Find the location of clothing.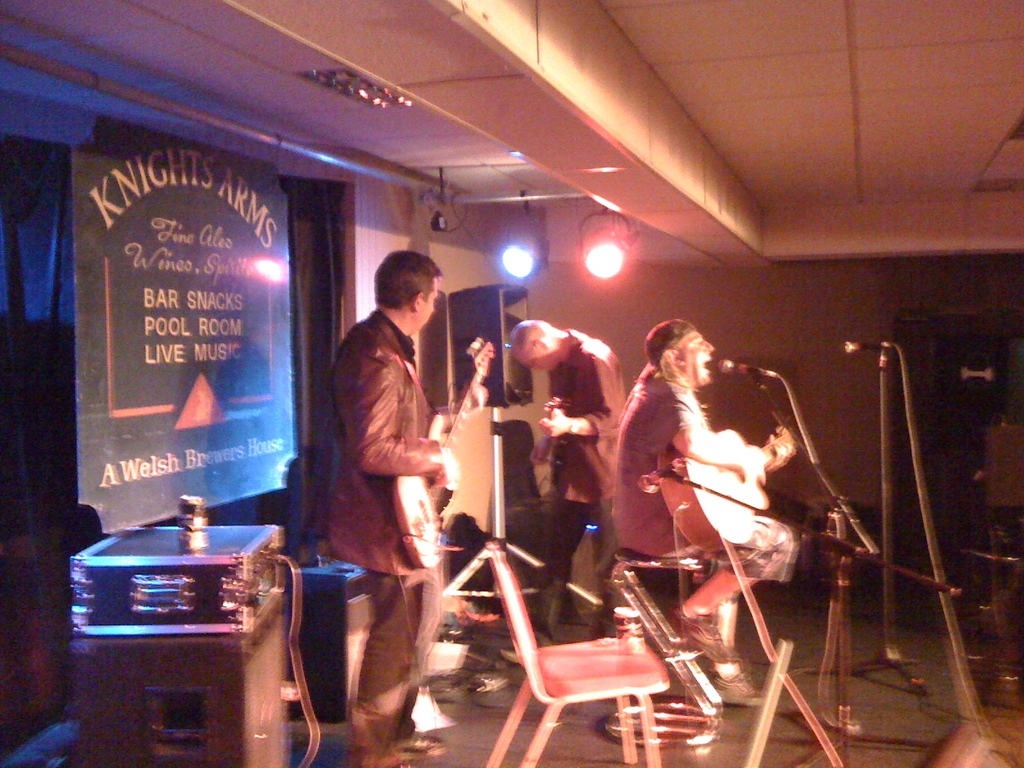
Location: 604,365,810,584.
